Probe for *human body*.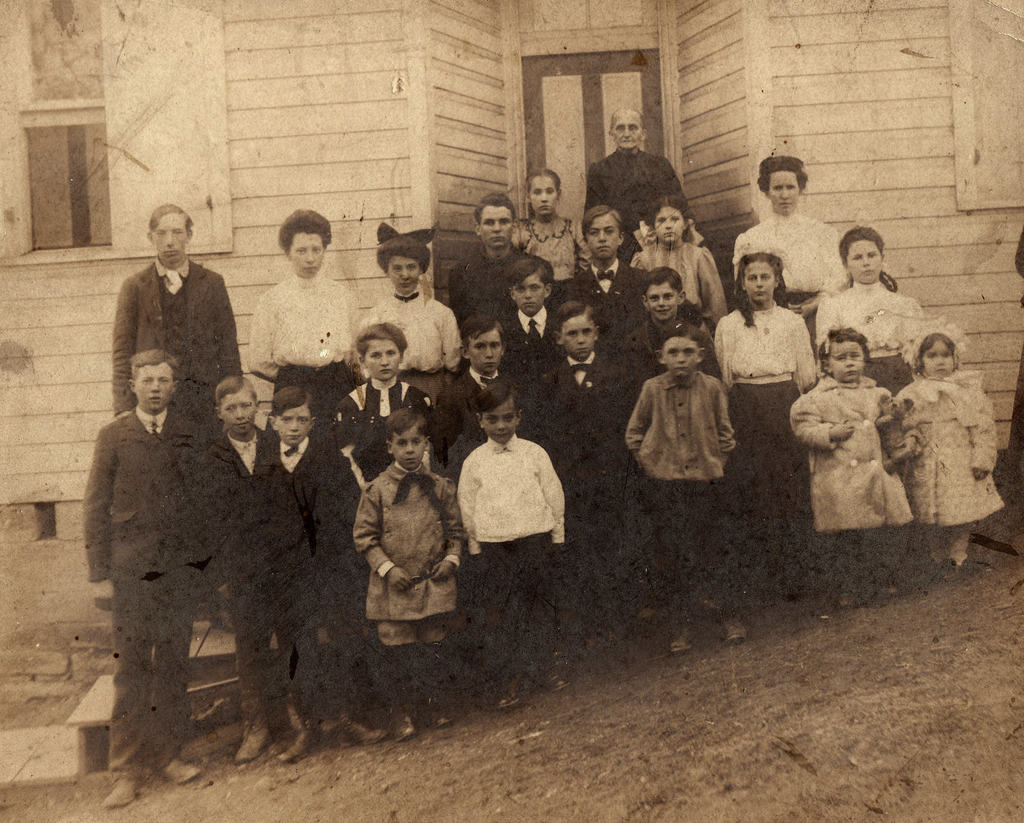
Probe result: {"left": 255, "top": 205, "right": 355, "bottom": 392}.
